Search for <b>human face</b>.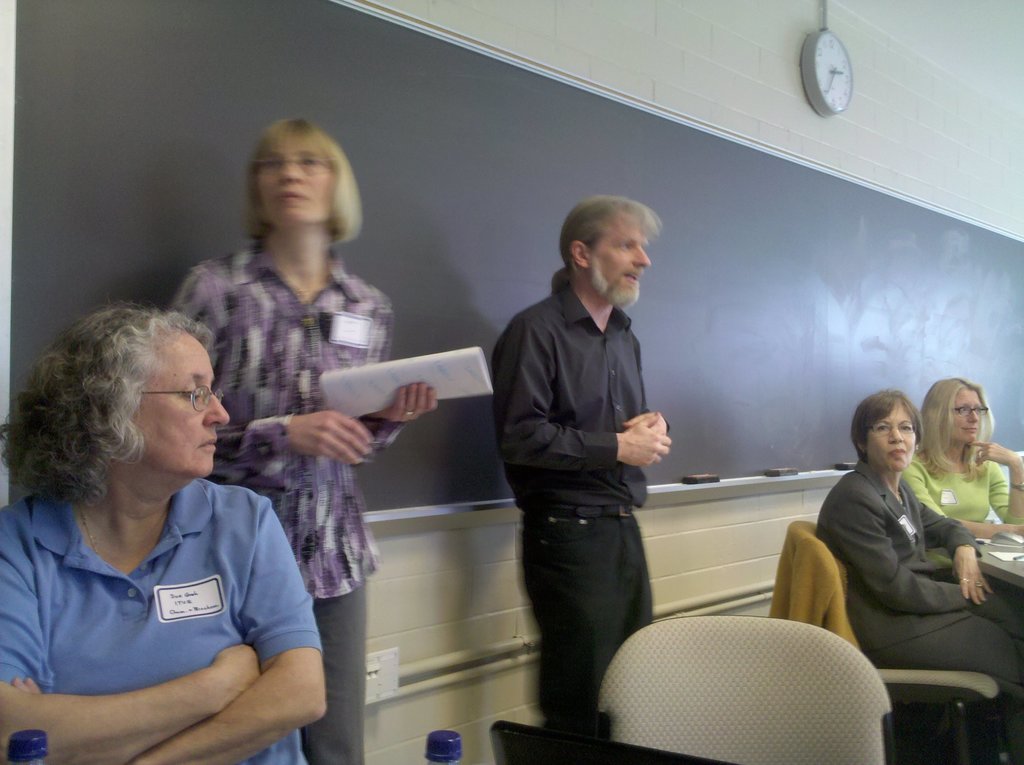
Found at BBox(593, 218, 651, 306).
